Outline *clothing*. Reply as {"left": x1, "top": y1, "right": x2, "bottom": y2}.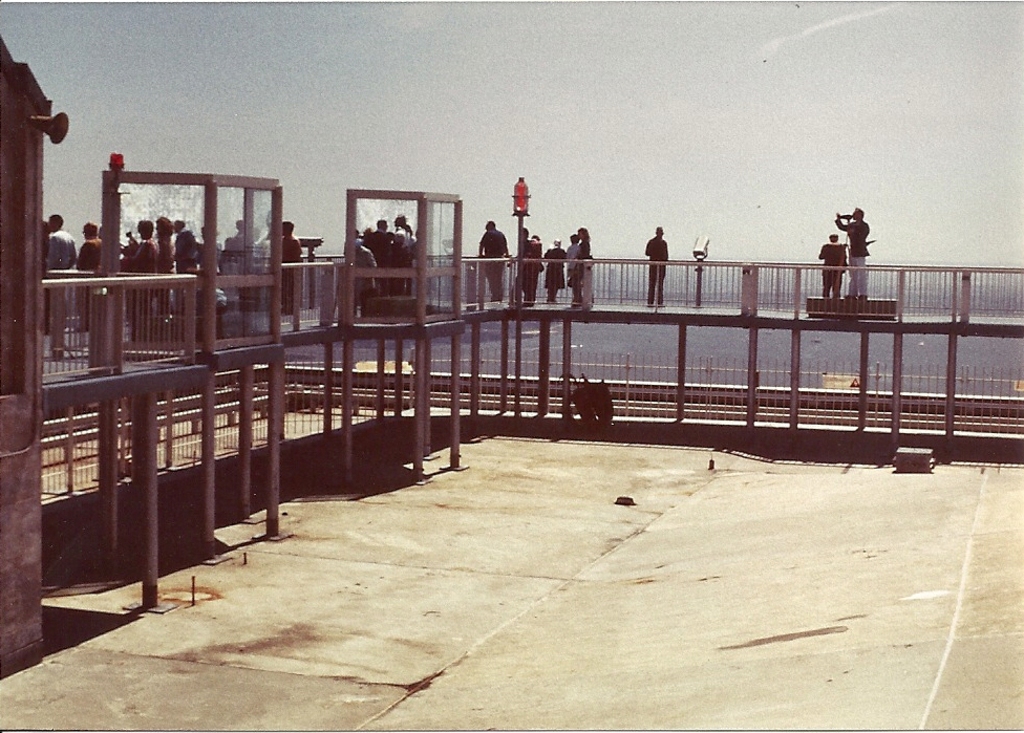
{"left": 583, "top": 243, "right": 592, "bottom": 316}.
